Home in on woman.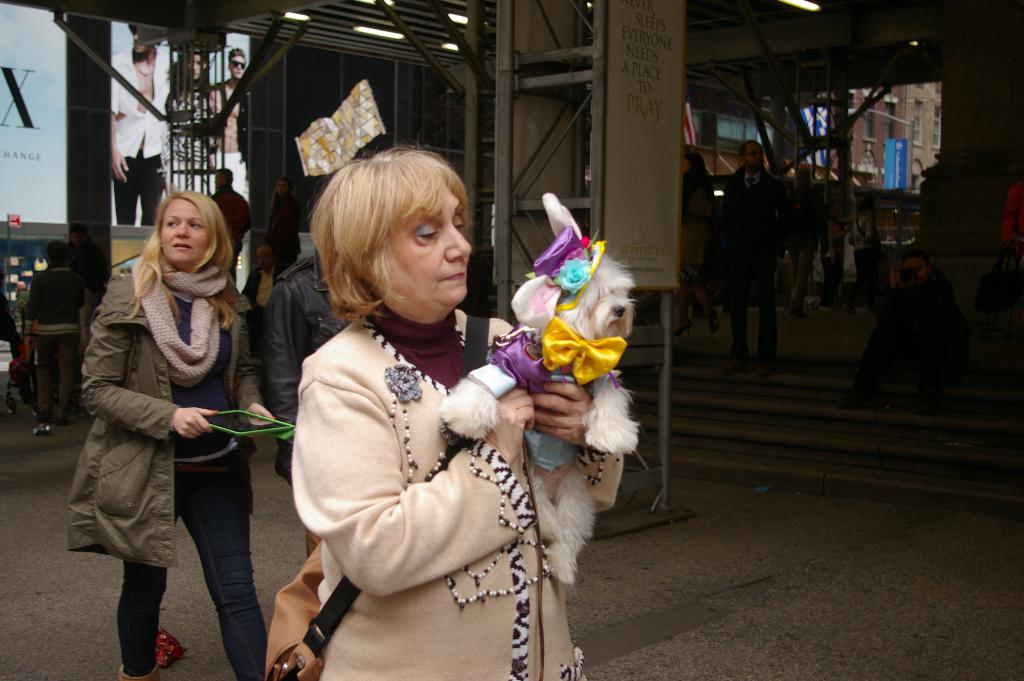
Homed in at Rect(67, 177, 282, 665).
